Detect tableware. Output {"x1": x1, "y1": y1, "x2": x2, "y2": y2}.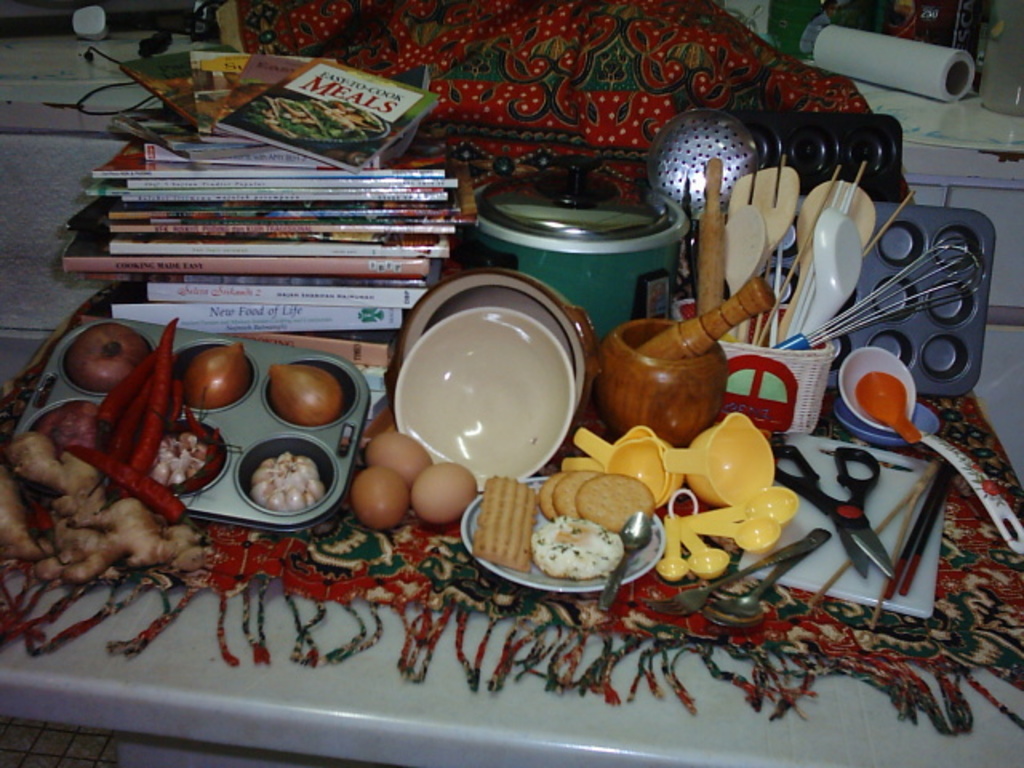
{"x1": 392, "y1": 267, "x2": 603, "y2": 435}.
